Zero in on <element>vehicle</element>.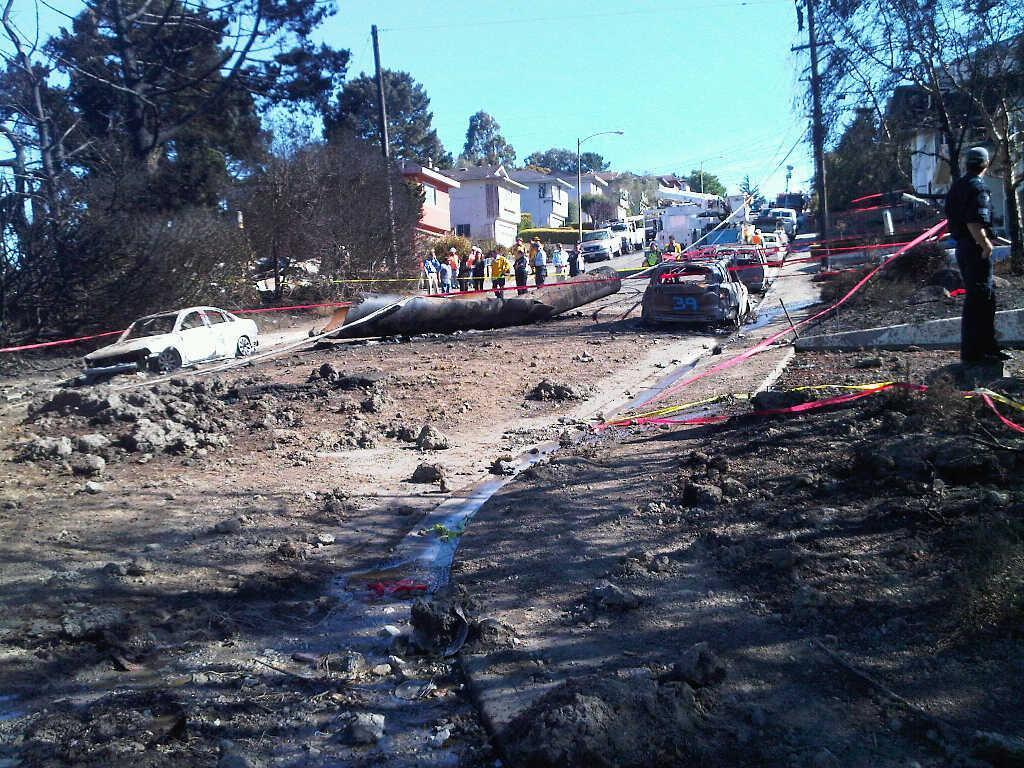
Zeroed in: BBox(628, 242, 752, 319).
